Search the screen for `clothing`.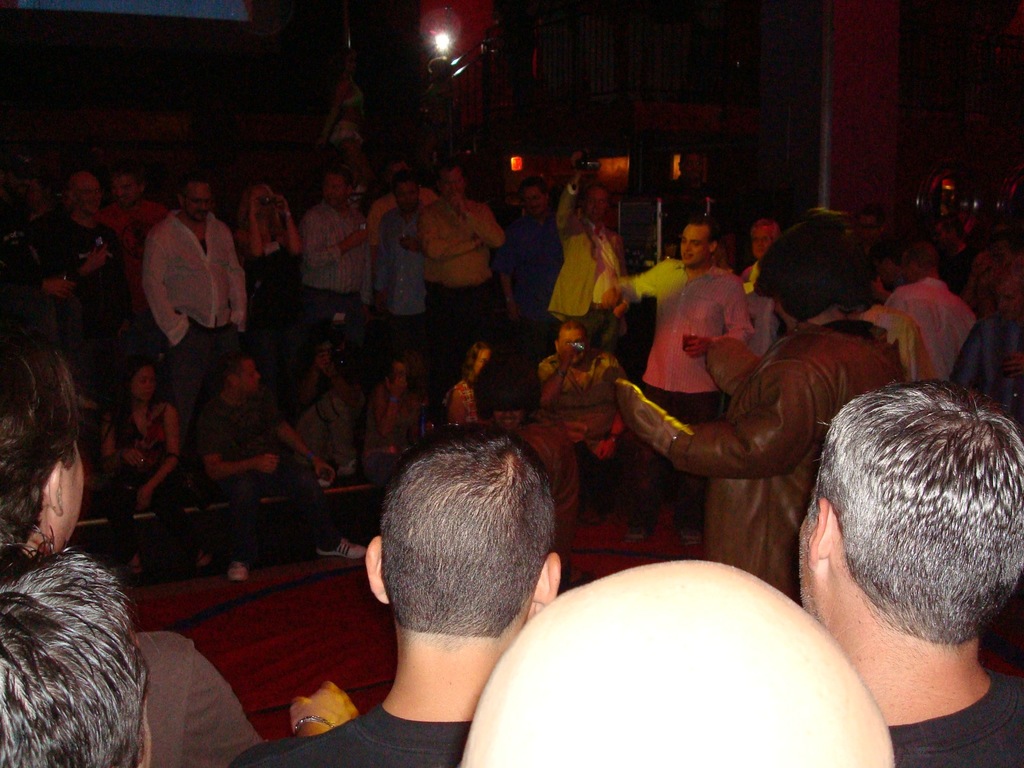
Found at detection(867, 304, 918, 382).
